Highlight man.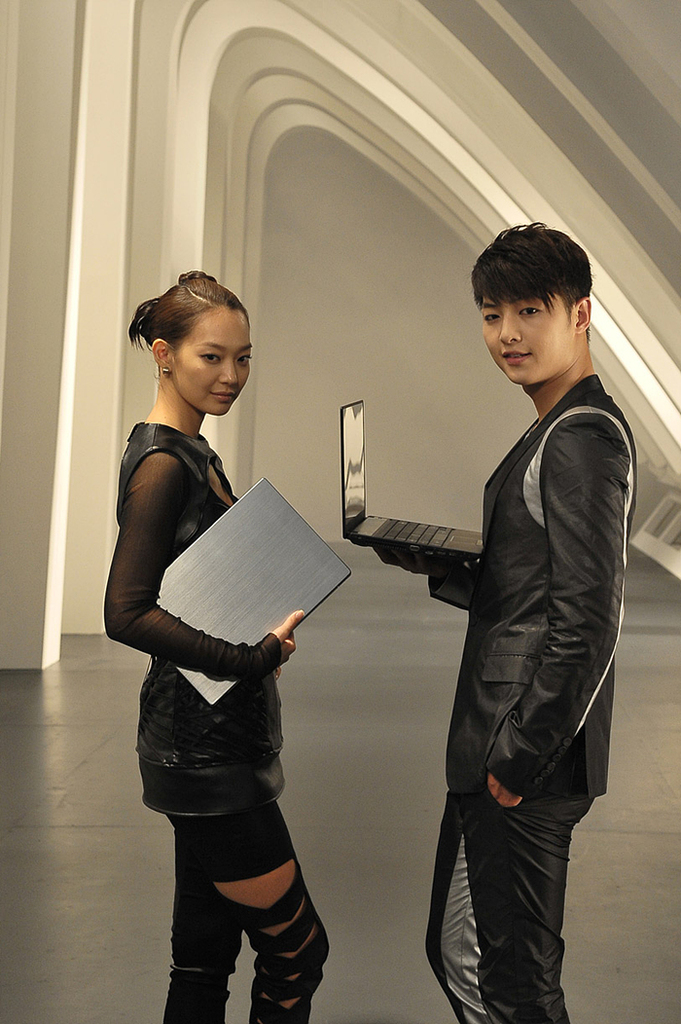
Highlighted region: 337, 210, 649, 1023.
